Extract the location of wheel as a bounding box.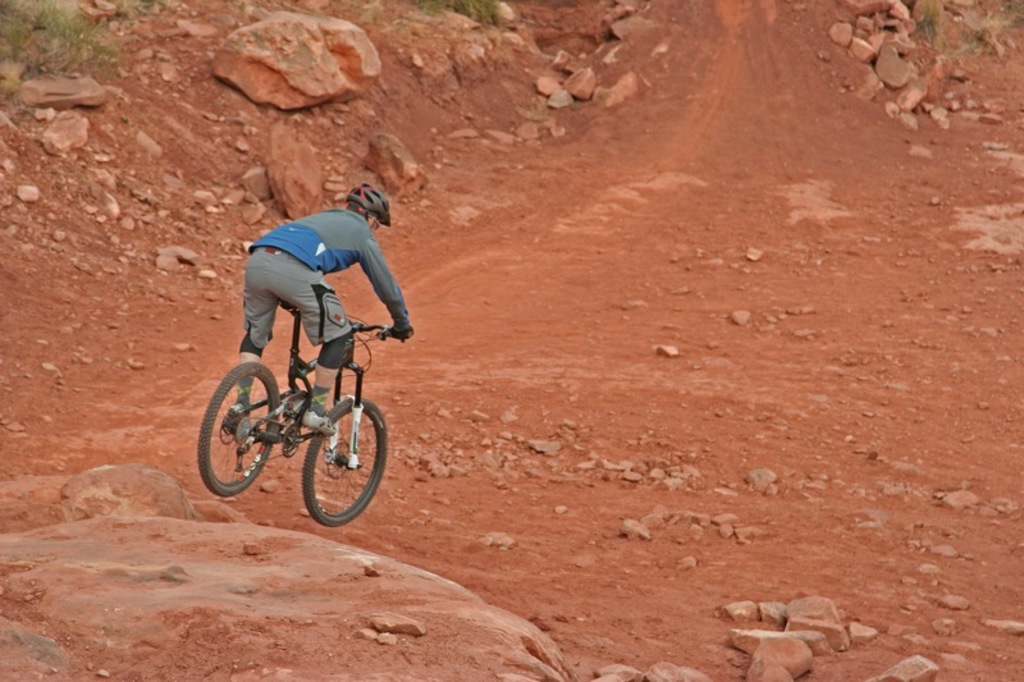
300, 399, 388, 527.
